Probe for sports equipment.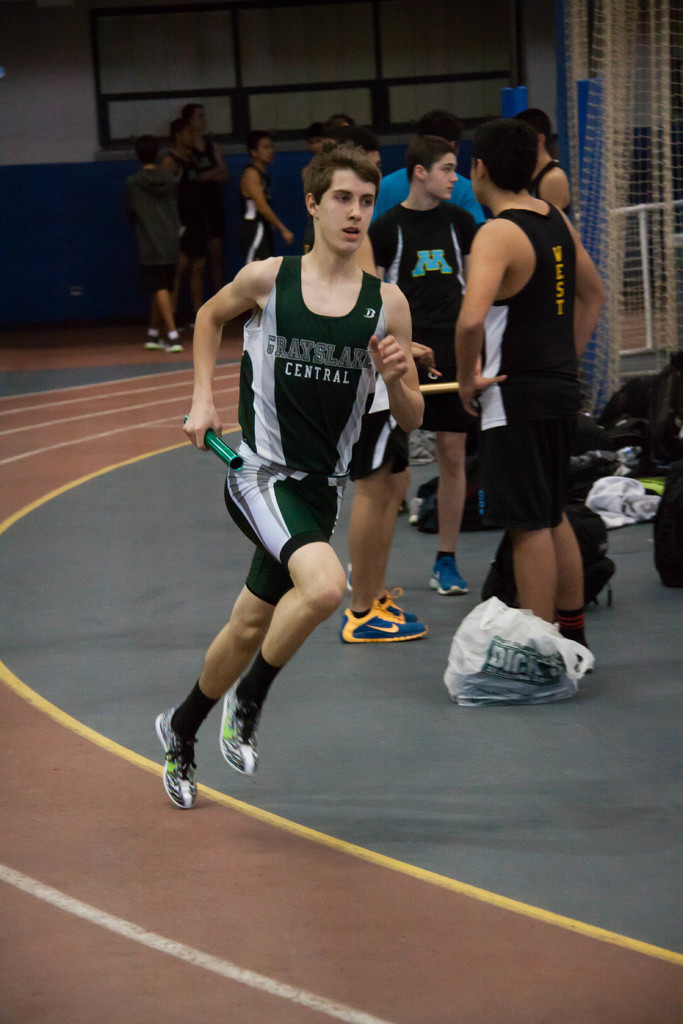
Probe result: (374, 588, 420, 620).
